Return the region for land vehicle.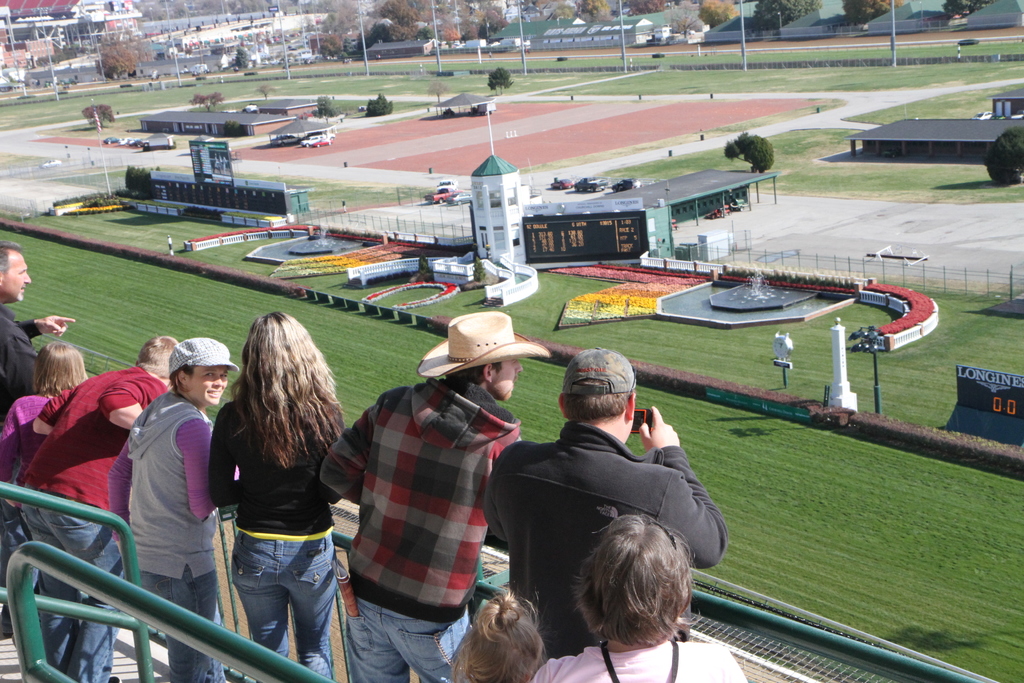
[left=313, top=135, right=333, bottom=145].
